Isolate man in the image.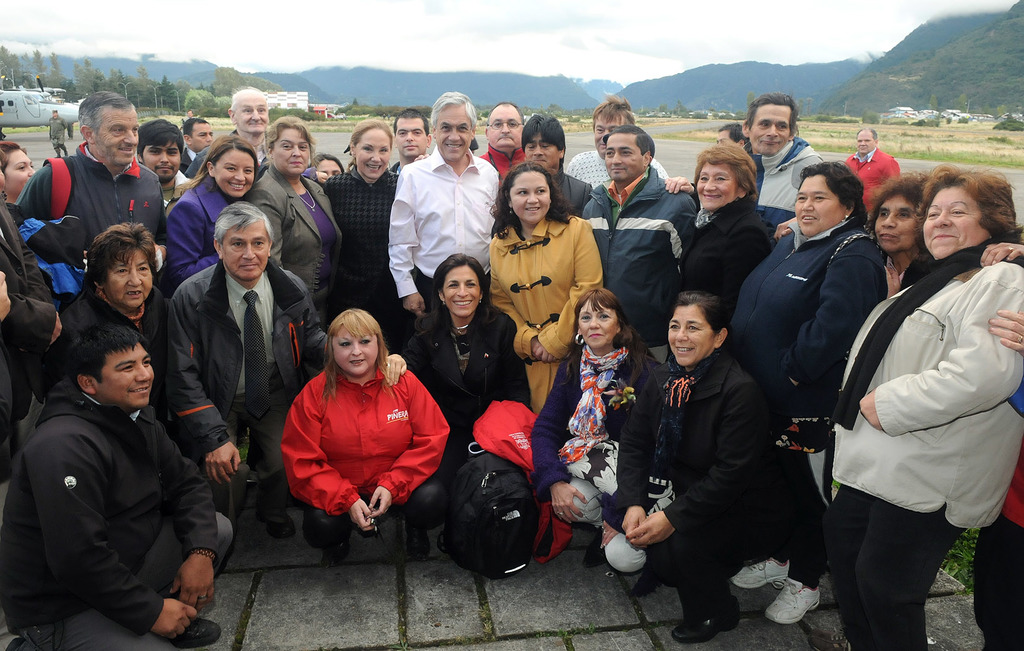
Isolated region: x1=584 y1=122 x2=698 y2=334.
